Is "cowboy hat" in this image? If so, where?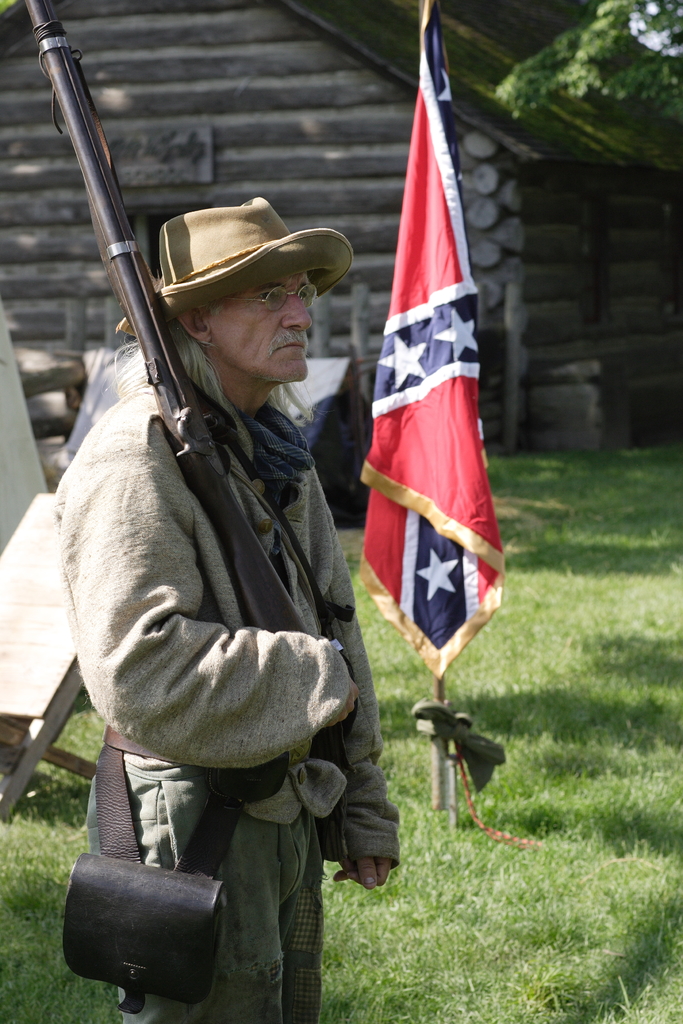
Yes, at (x1=125, y1=177, x2=344, y2=324).
